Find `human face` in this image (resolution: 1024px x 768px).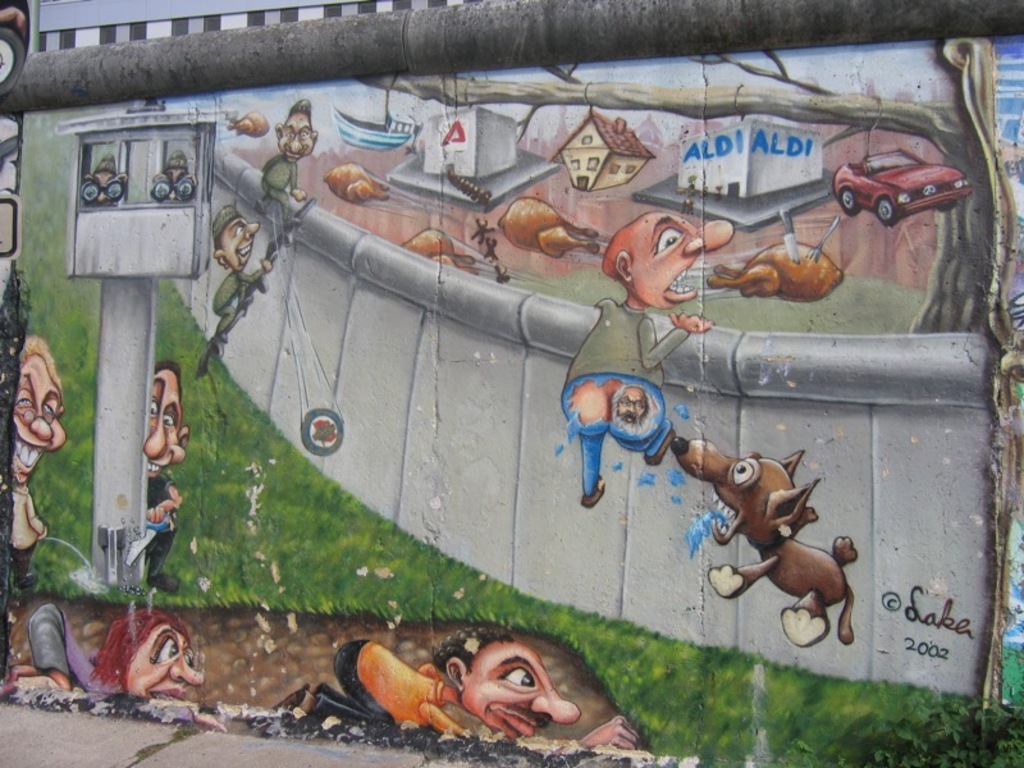
[left=280, top=110, right=312, bottom=164].
